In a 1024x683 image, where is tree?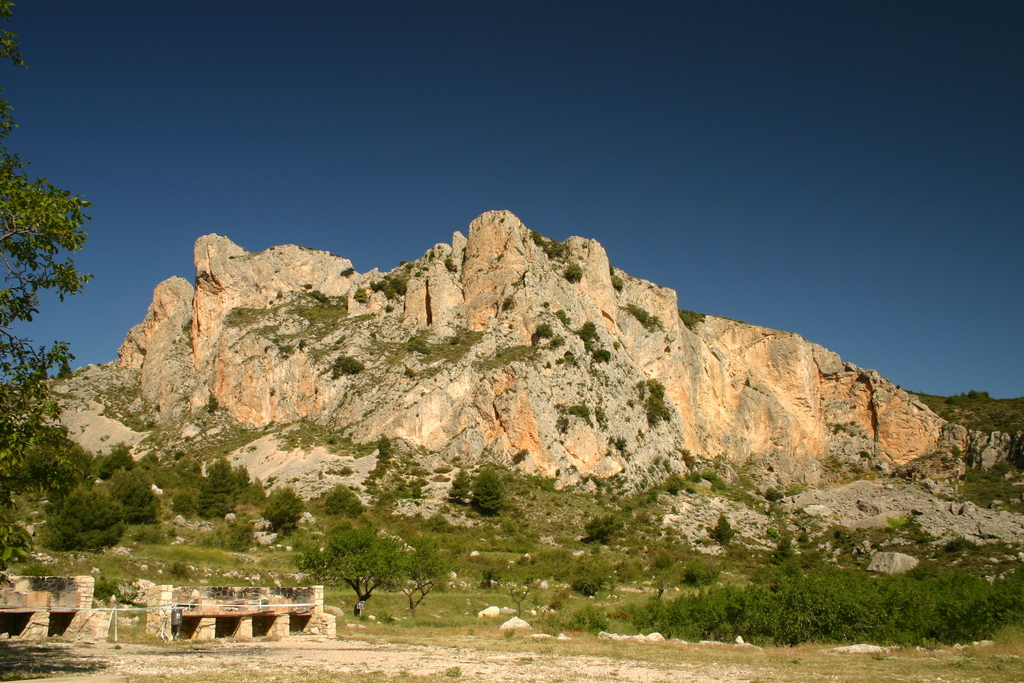
x1=470, y1=470, x2=505, y2=513.
